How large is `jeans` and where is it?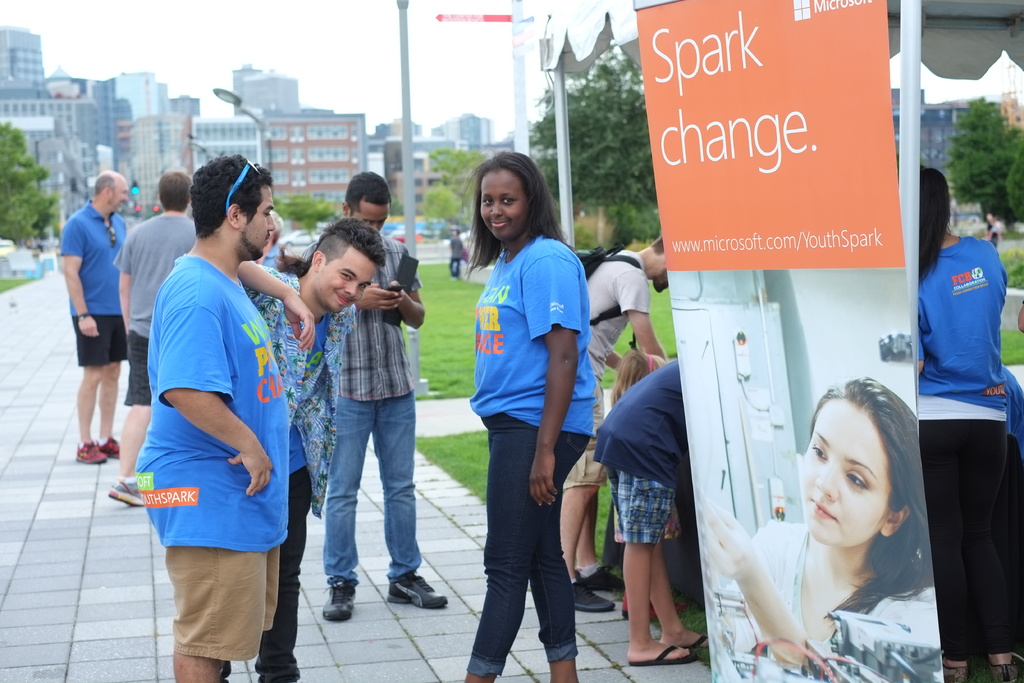
Bounding box: 269,458,318,682.
